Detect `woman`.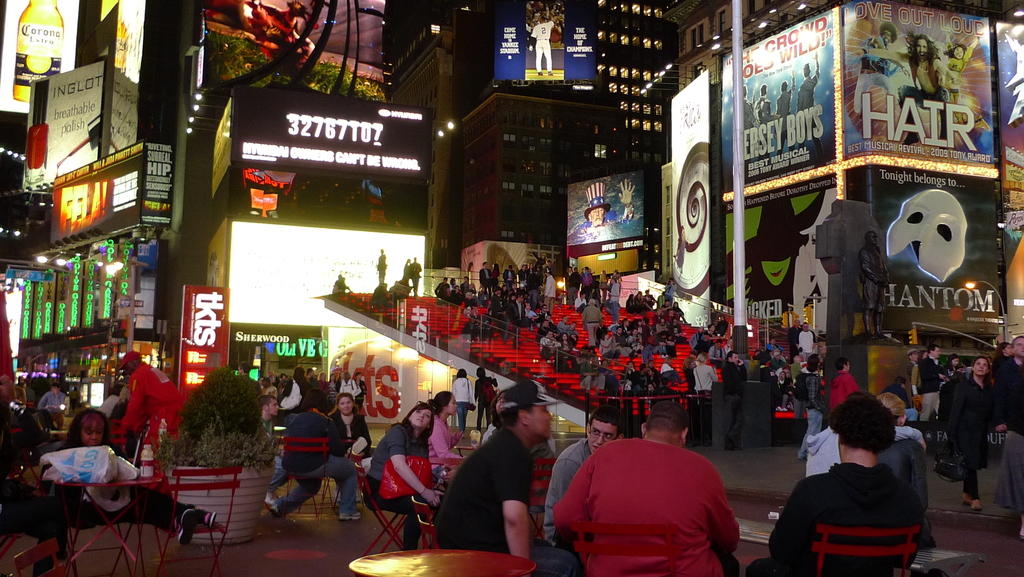
Detected at {"left": 626, "top": 293, "right": 638, "bottom": 314}.
